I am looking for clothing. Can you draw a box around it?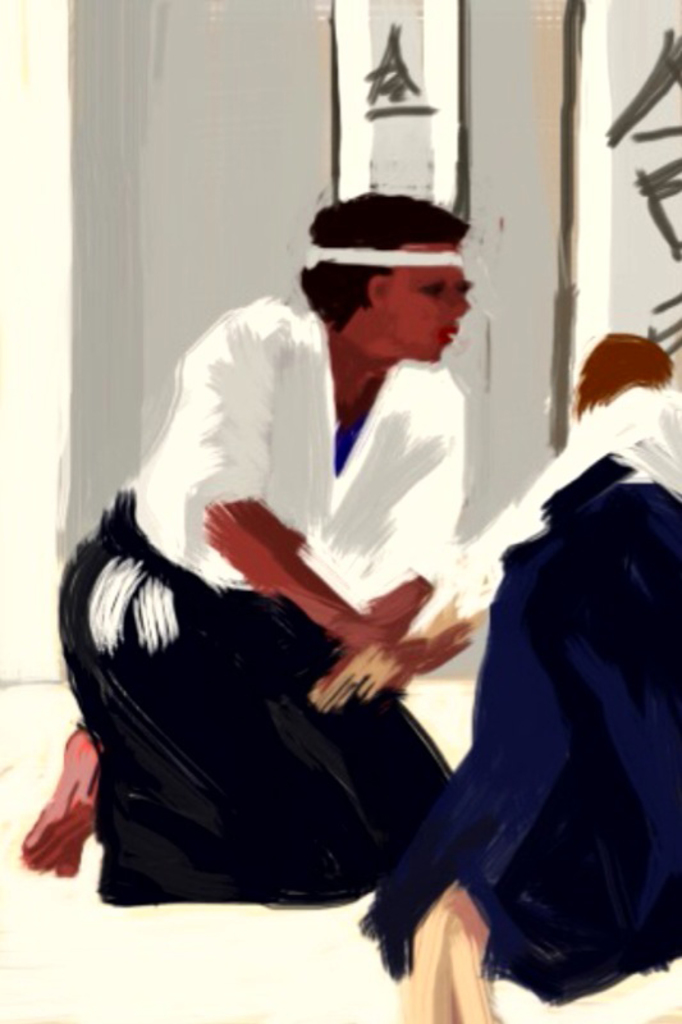
Sure, the bounding box is x1=56 y1=291 x2=540 y2=991.
